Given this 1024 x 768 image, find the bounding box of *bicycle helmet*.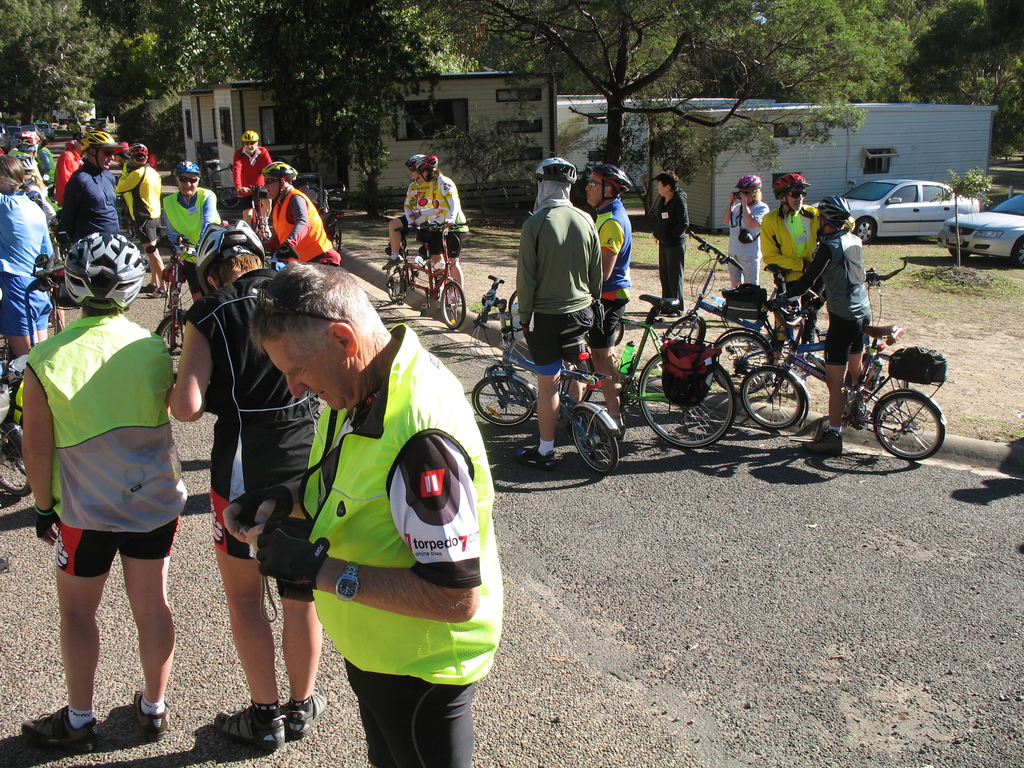
BBox(242, 130, 258, 159).
